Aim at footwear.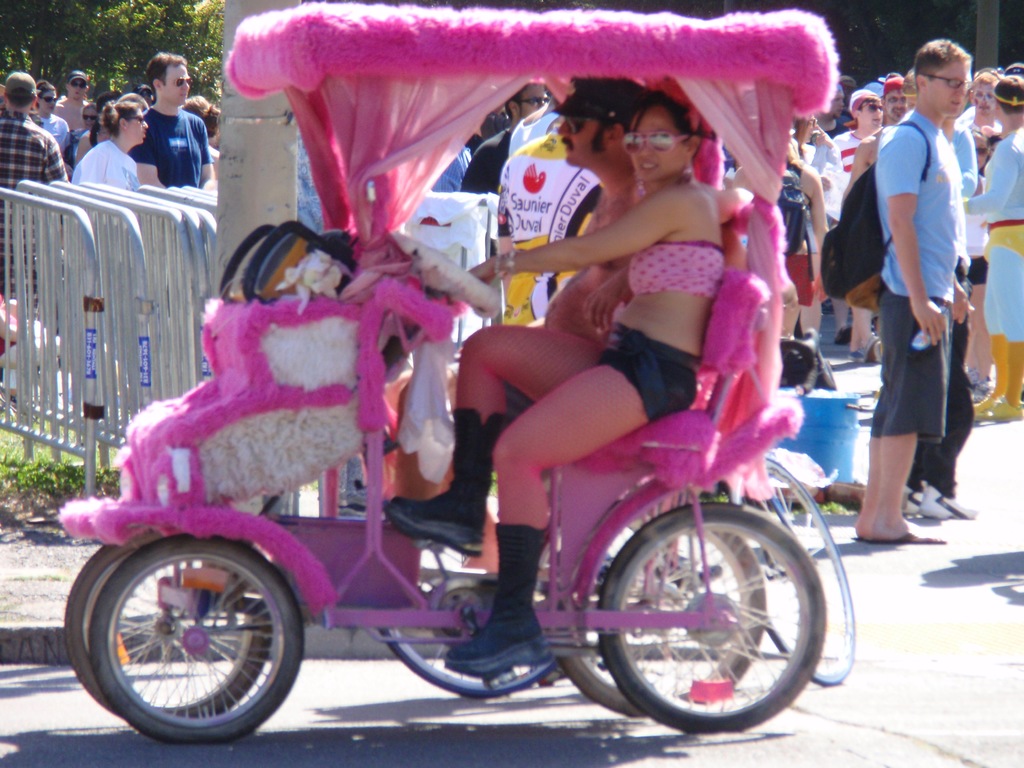
Aimed at {"left": 973, "top": 374, "right": 995, "bottom": 394}.
